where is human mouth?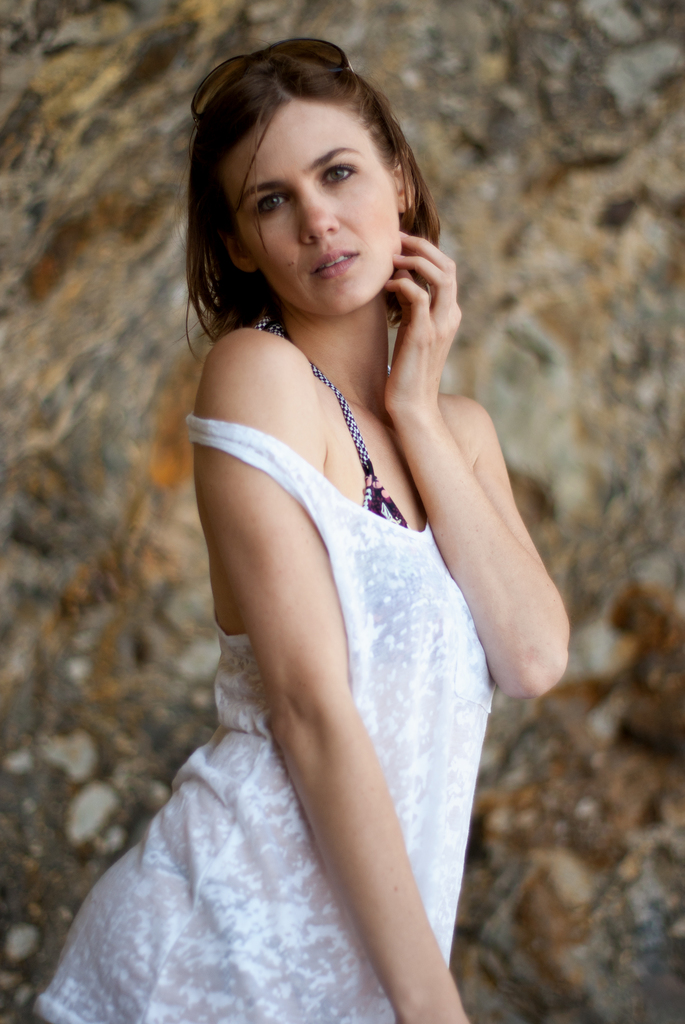
box(309, 252, 358, 278).
